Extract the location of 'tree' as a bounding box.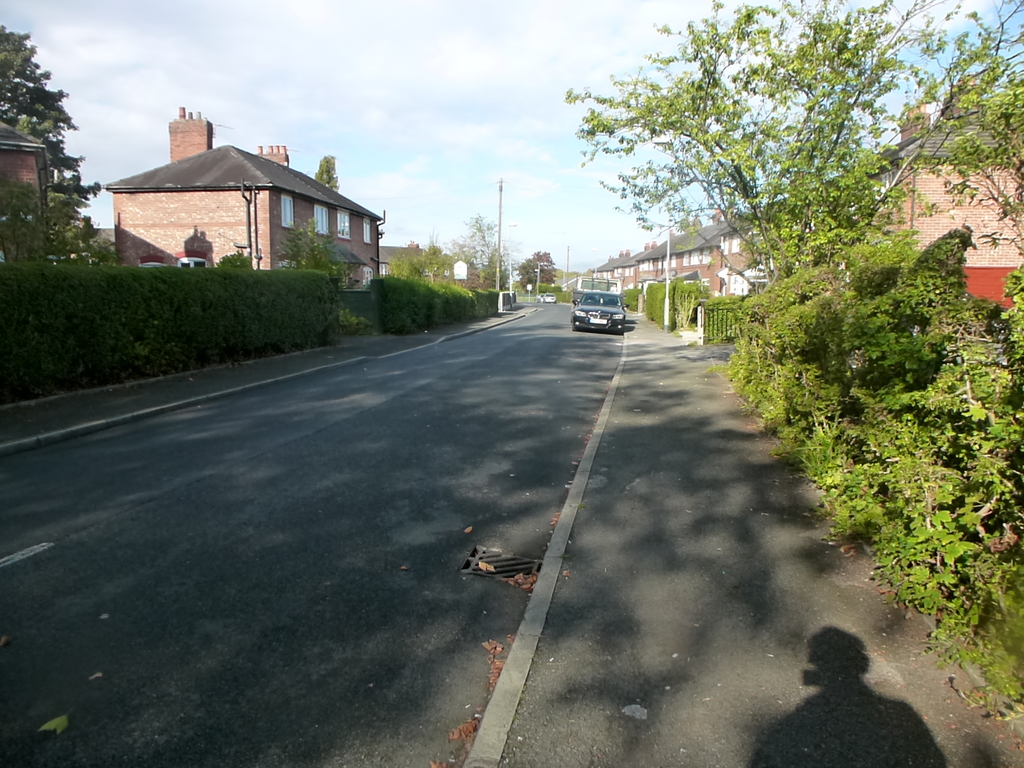
{"x1": 311, "y1": 147, "x2": 346, "y2": 195}.
